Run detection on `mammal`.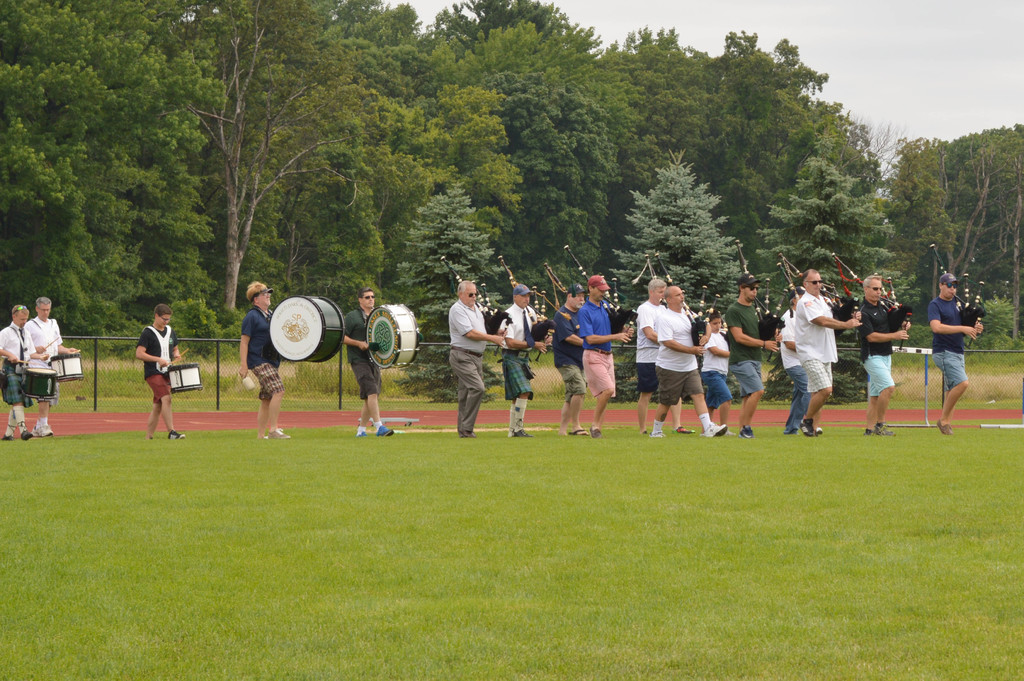
Result: (left=580, top=273, right=636, bottom=439).
